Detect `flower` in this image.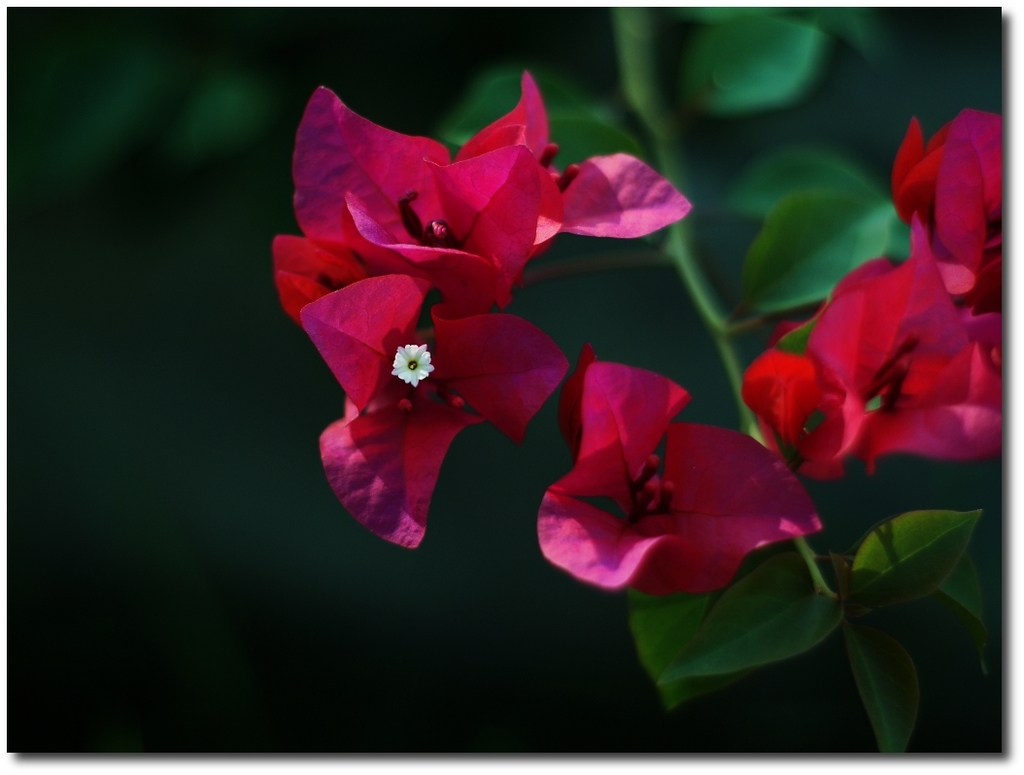
Detection: bbox=(738, 227, 1009, 474).
